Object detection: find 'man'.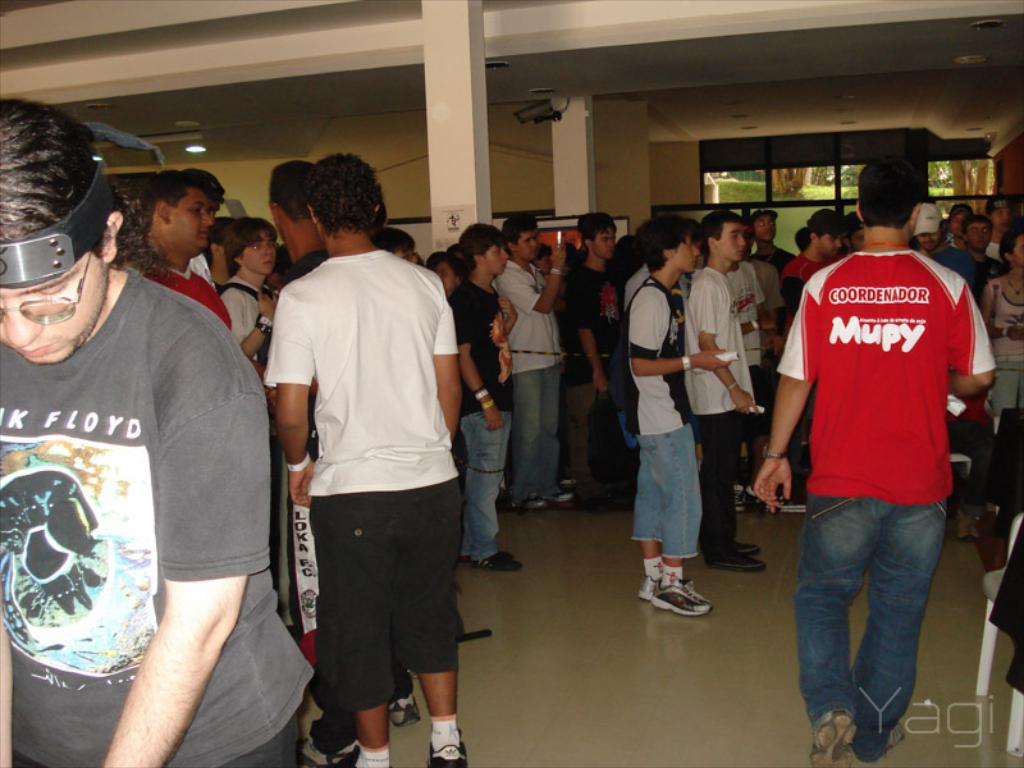
l=200, t=212, r=229, b=288.
